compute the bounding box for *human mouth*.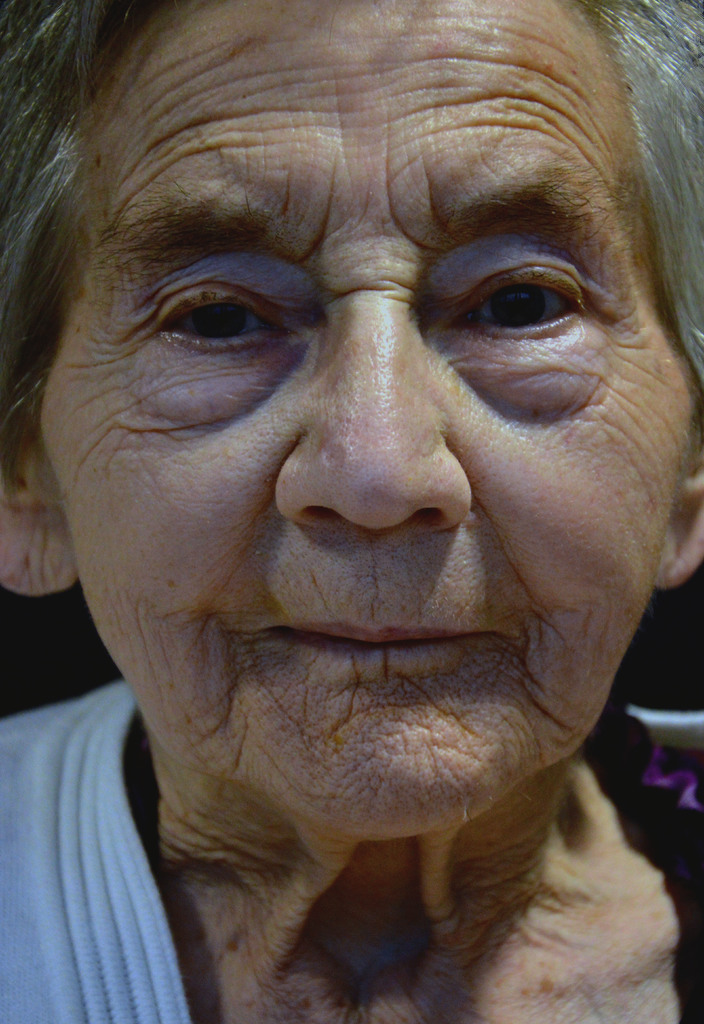
x1=231 y1=584 x2=513 y2=697.
